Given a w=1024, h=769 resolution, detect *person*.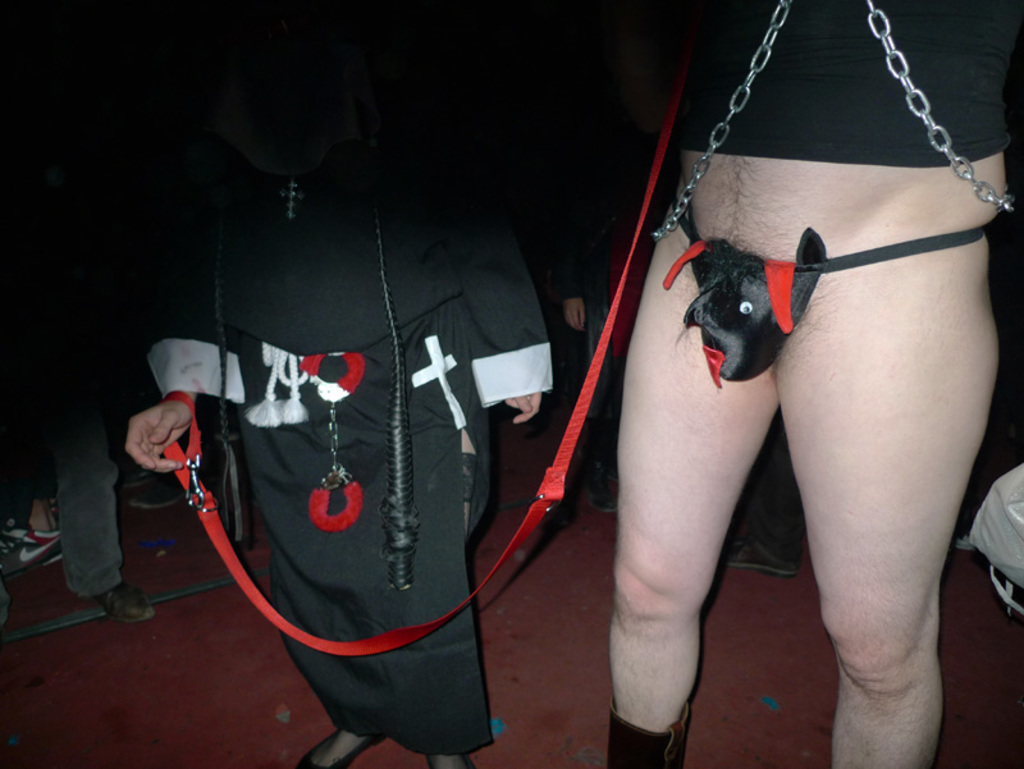
[left=41, top=292, right=188, bottom=642].
